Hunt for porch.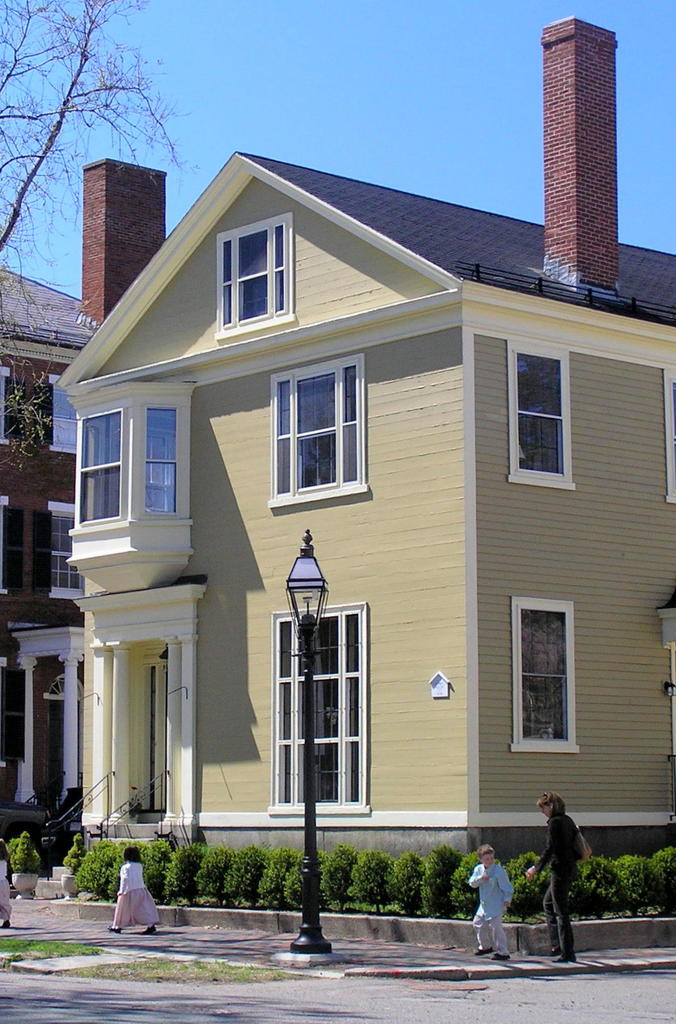
Hunted down at (47,753,187,868).
